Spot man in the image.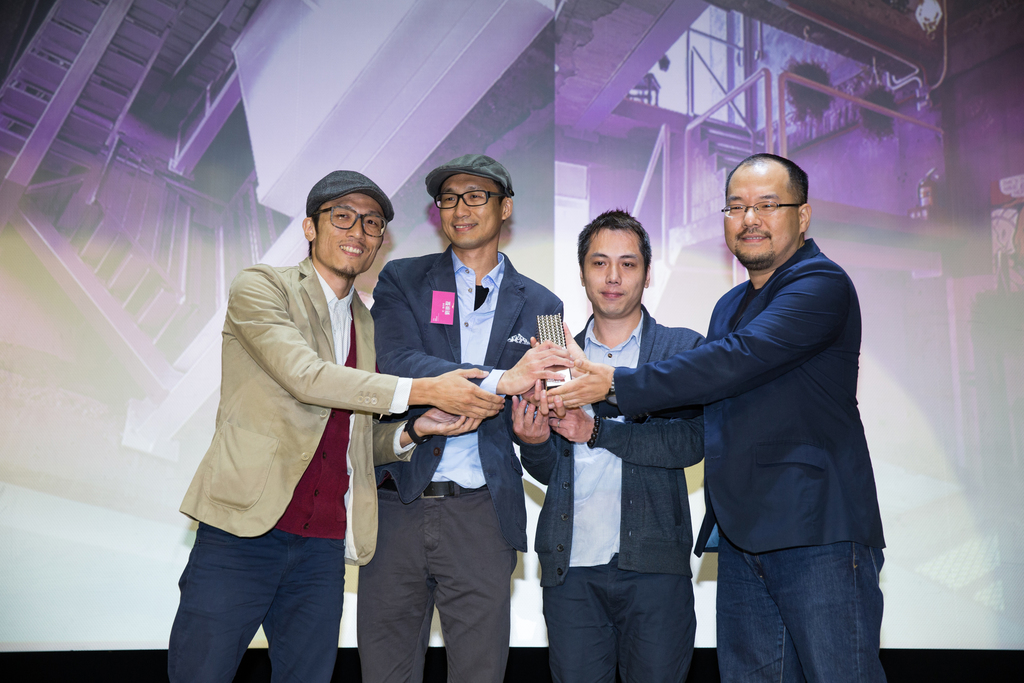
man found at [620,136,891,682].
